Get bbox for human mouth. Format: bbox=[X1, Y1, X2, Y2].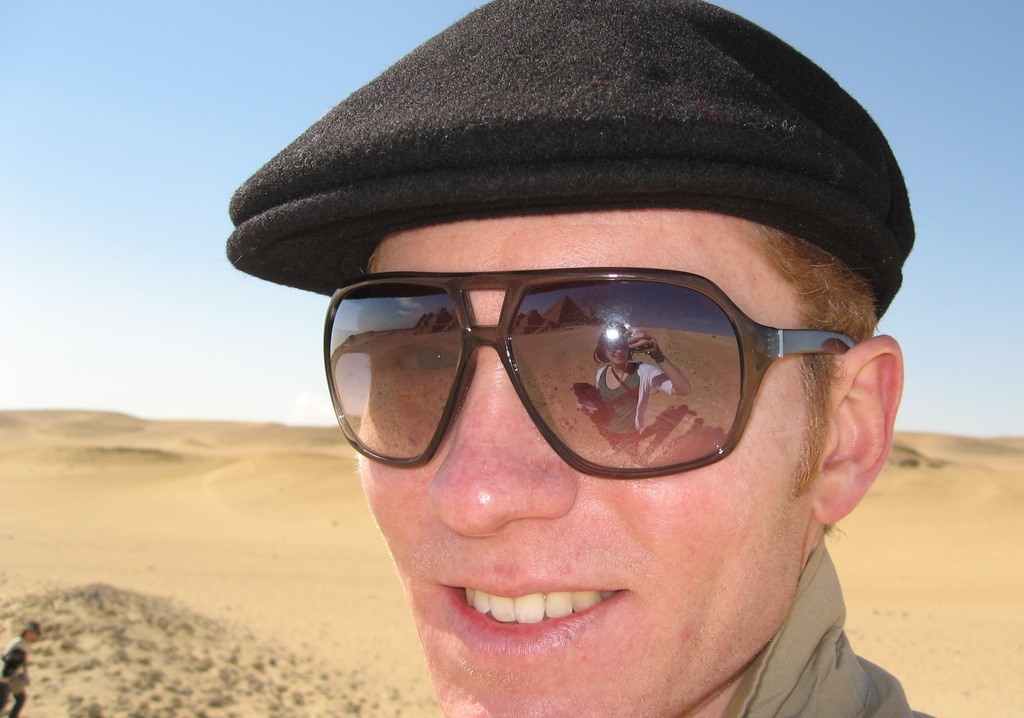
bbox=[436, 563, 636, 654].
